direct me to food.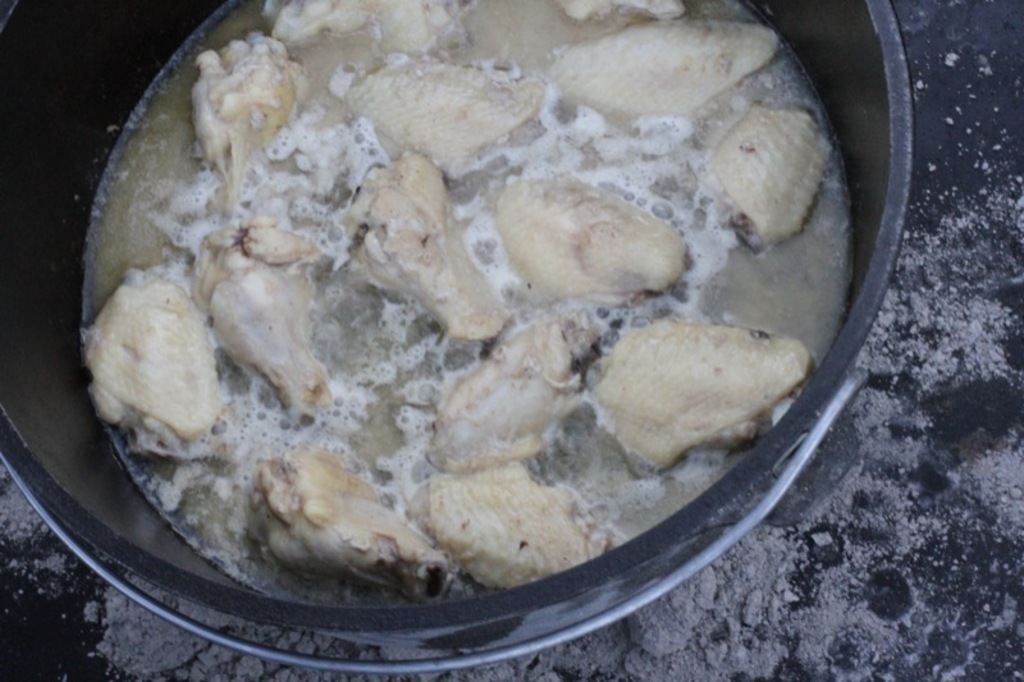
Direction: Rect(60, 0, 845, 614).
